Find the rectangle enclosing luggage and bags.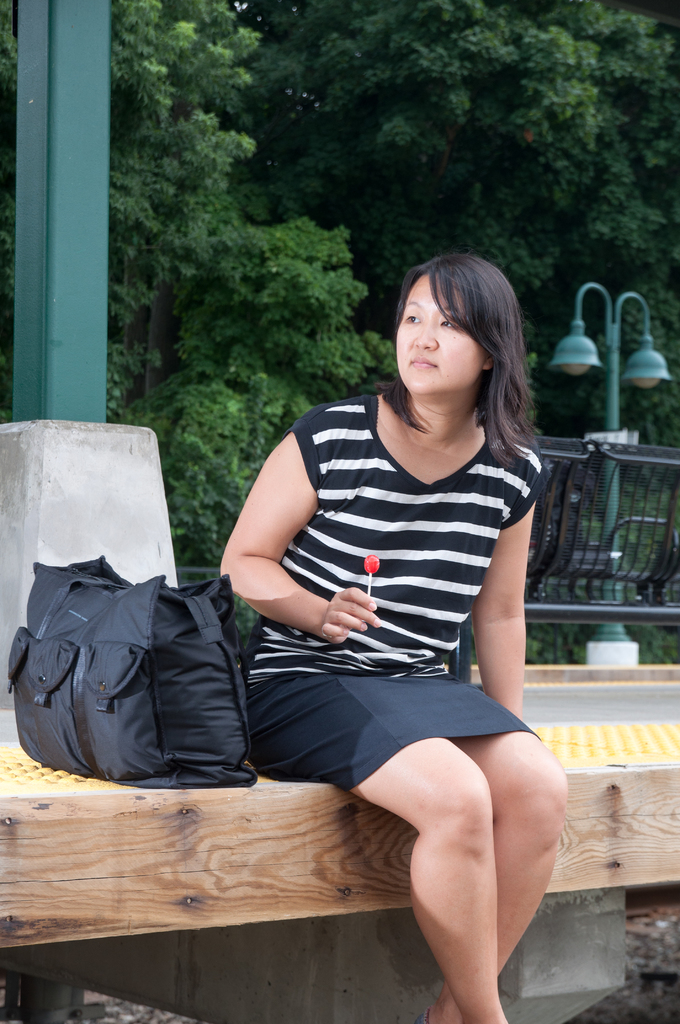
box=[1, 554, 270, 807].
